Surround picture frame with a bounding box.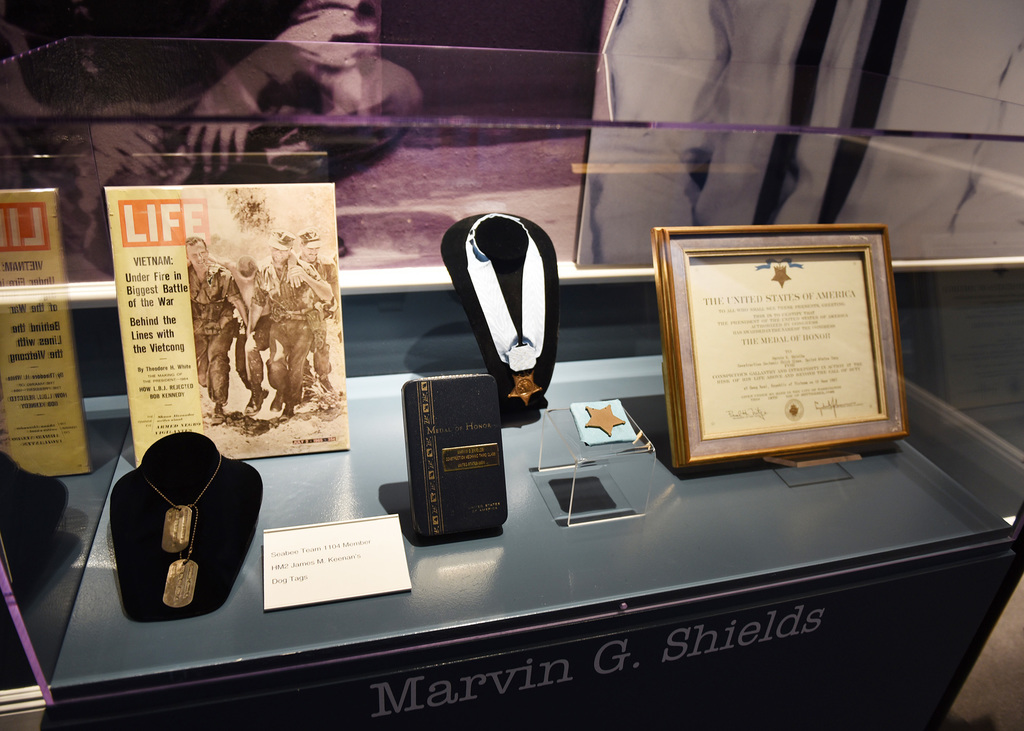
{"left": 656, "top": 222, "right": 906, "bottom": 469}.
